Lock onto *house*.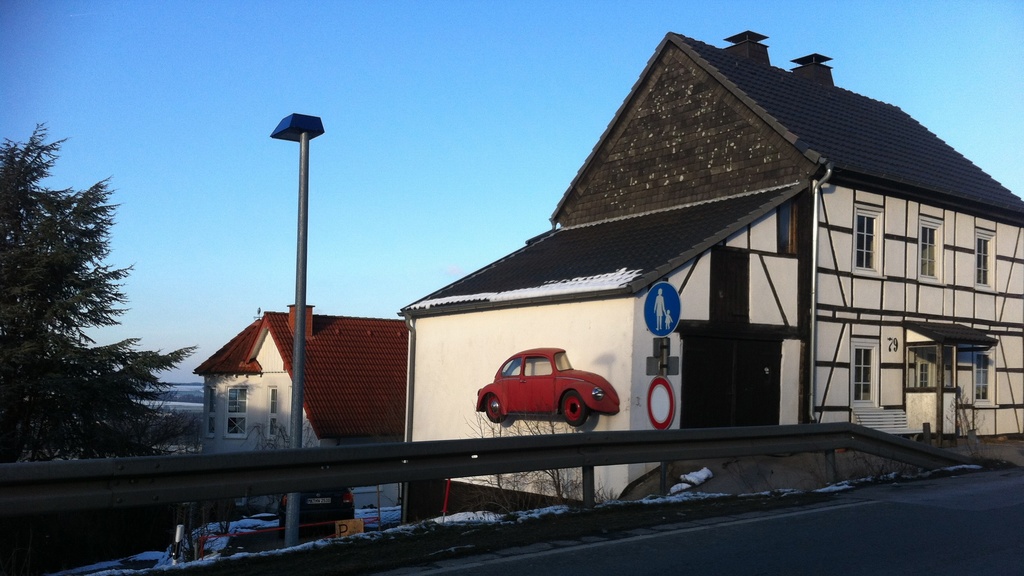
Locked: [391,17,1000,472].
